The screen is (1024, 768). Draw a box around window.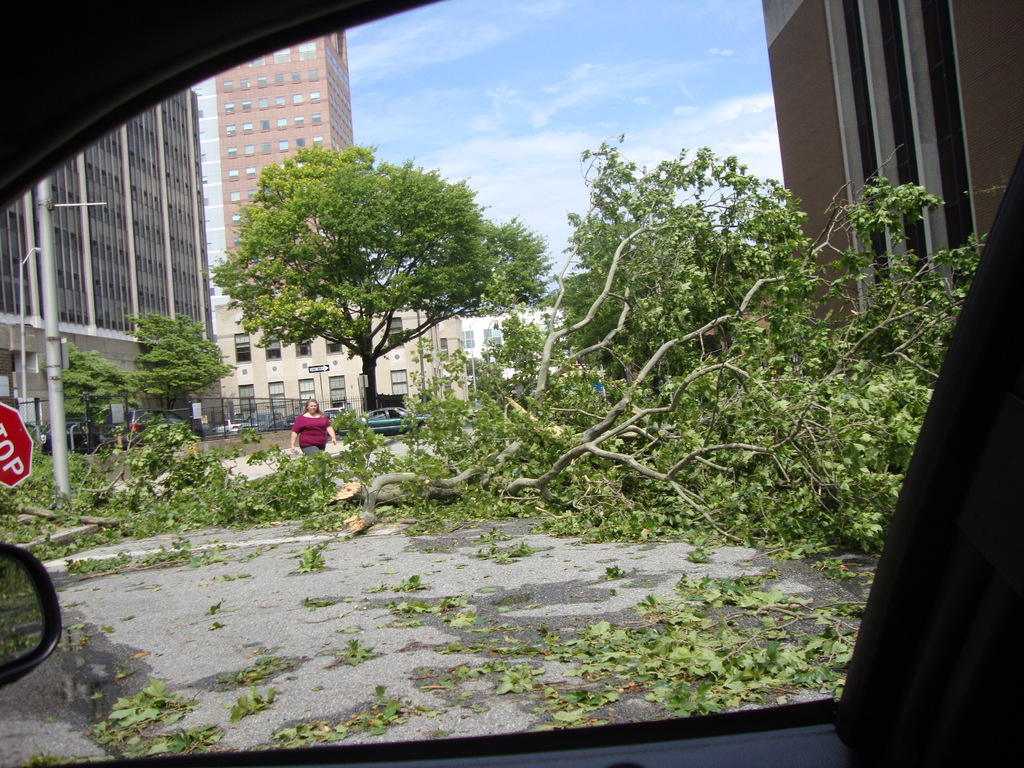
l=266, t=330, r=276, b=361.
